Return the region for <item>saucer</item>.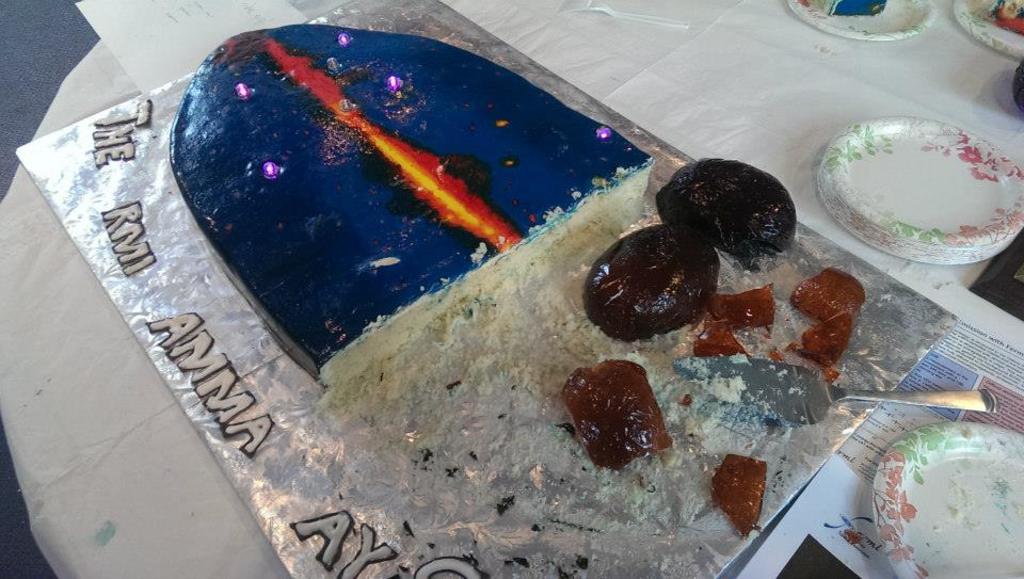
[874, 419, 1023, 578].
